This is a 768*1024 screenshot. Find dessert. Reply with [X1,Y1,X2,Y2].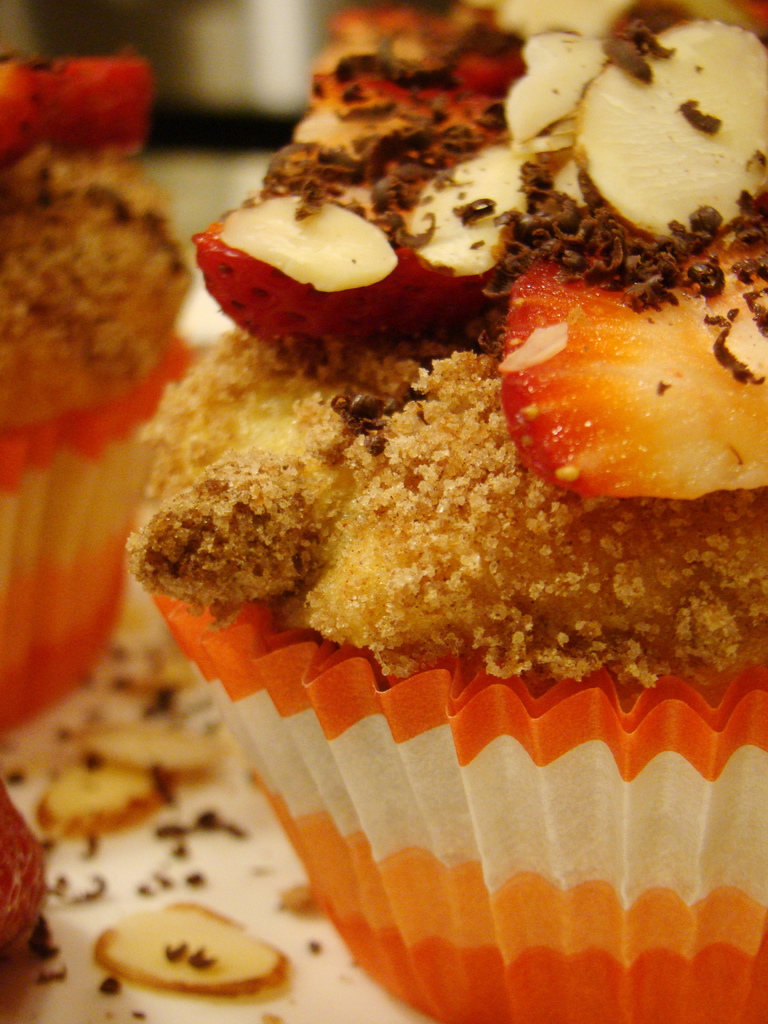
[0,39,191,749].
